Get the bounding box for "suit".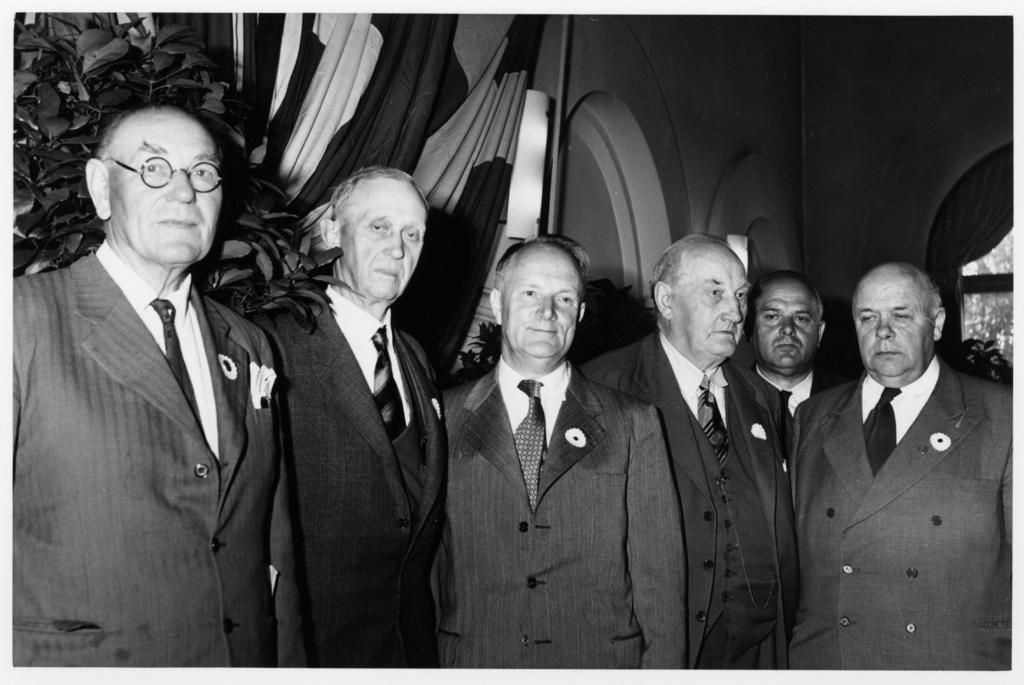
564, 325, 802, 671.
